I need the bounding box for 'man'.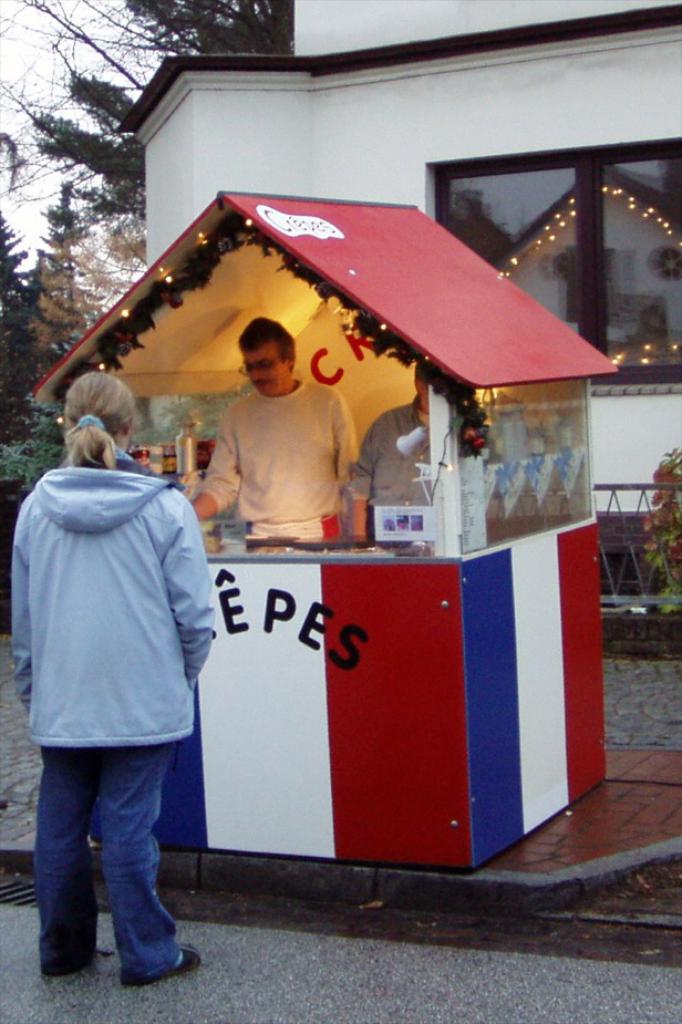
Here it is: (left=184, top=322, right=364, bottom=559).
